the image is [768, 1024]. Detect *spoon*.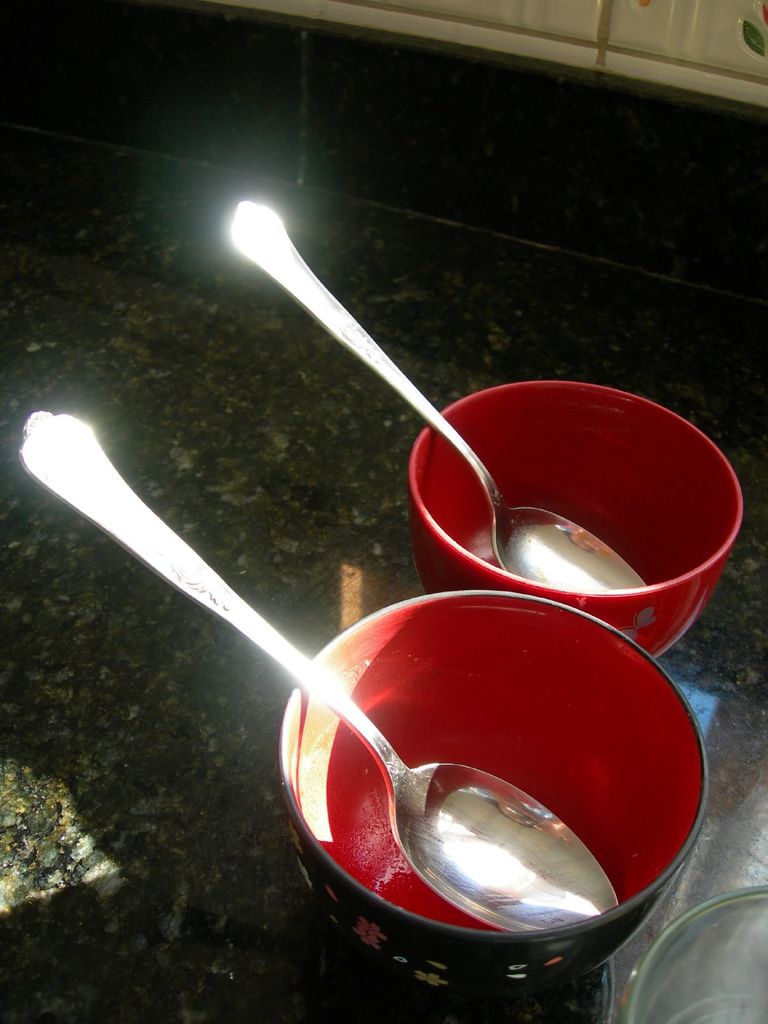
Detection: detection(20, 412, 619, 931).
